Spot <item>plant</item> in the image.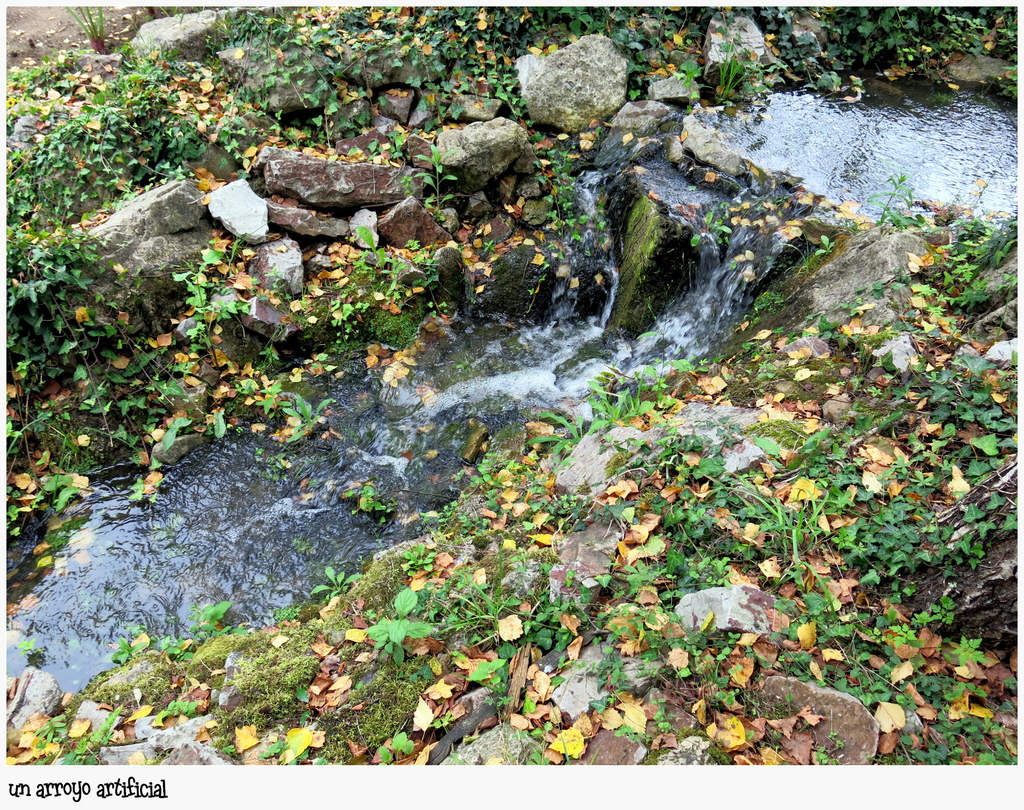
<item>plant</item> found at left=308, top=565, right=357, bottom=606.
